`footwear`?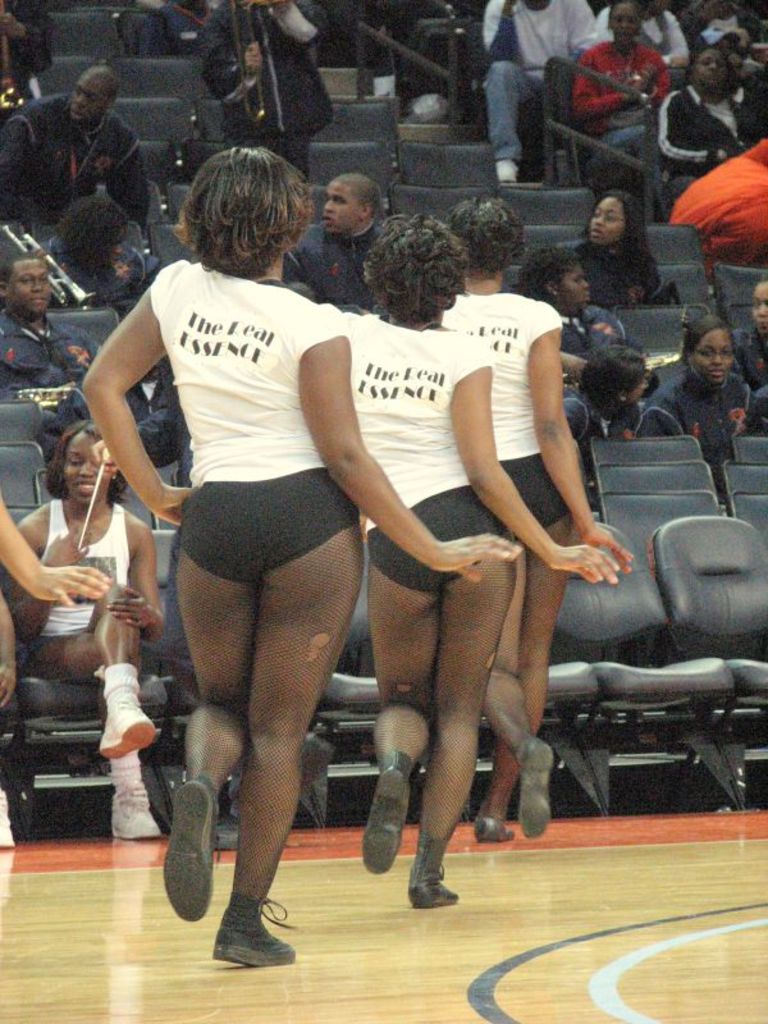
region(0, 797, 19, 845)
